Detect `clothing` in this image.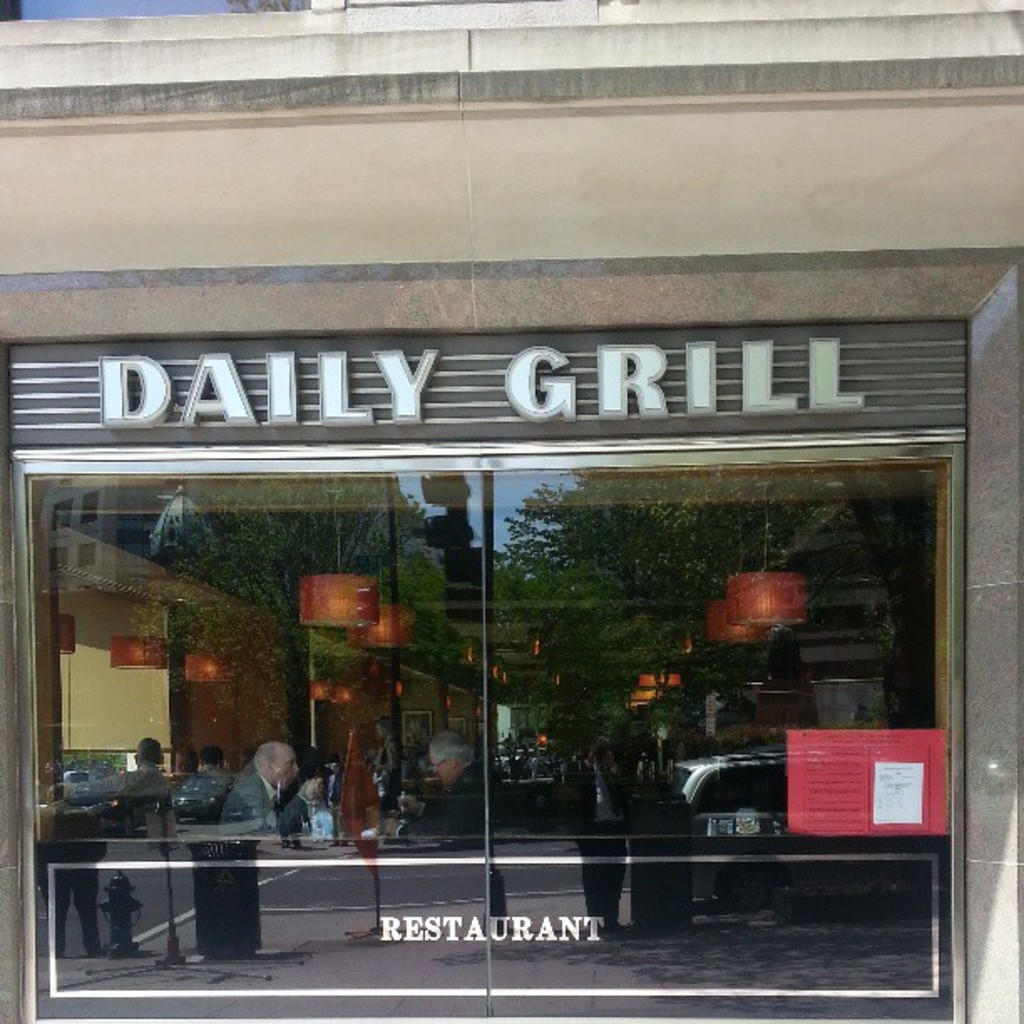
Detection: box(67, 765, 181, 805).
